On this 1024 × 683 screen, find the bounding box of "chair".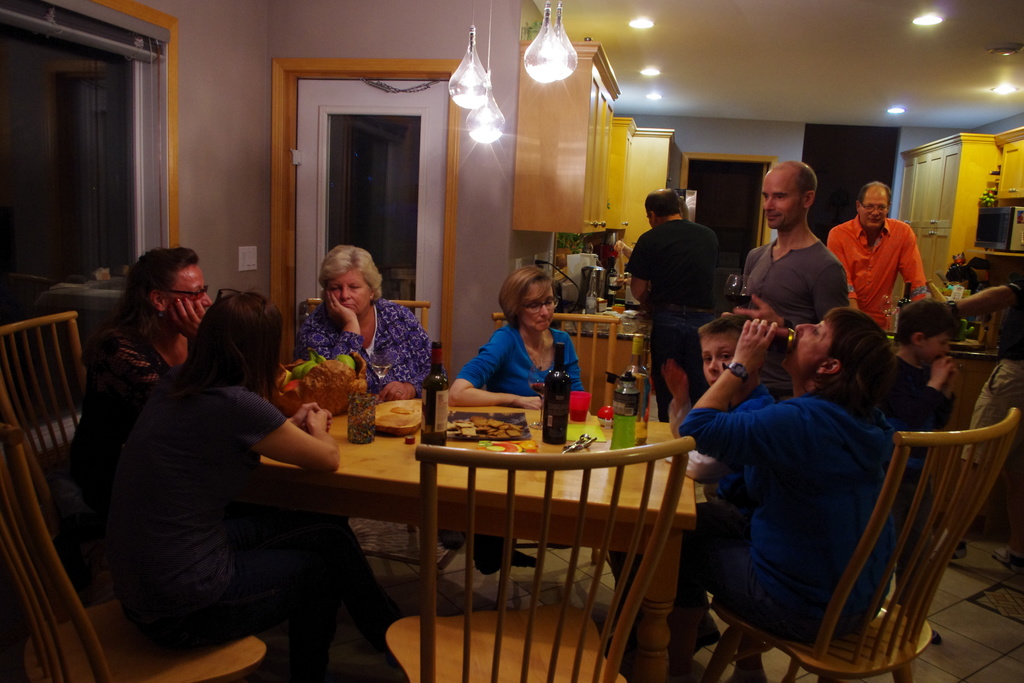
Bounding box: BBox(819, 415, 1005, 668).
